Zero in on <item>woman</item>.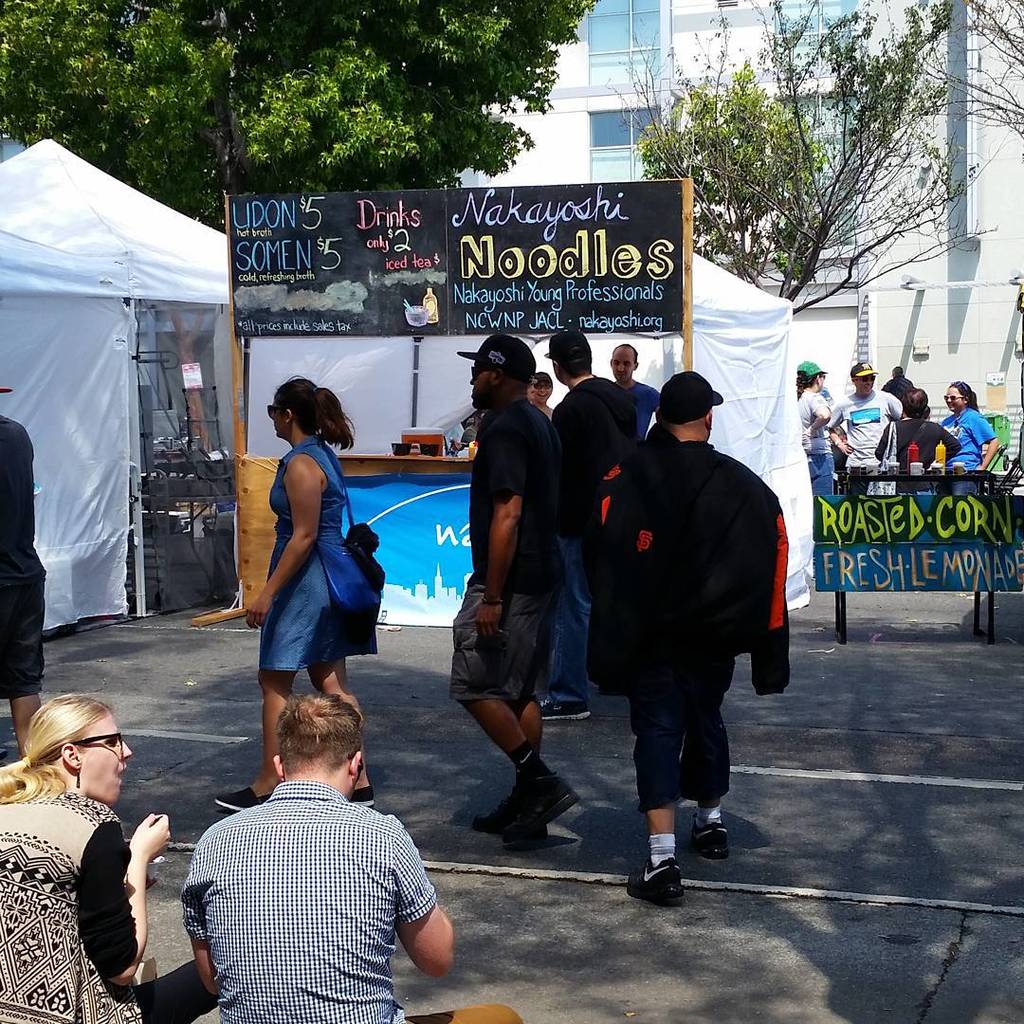
Zeroed in: region(213, 377, 379, 813).
